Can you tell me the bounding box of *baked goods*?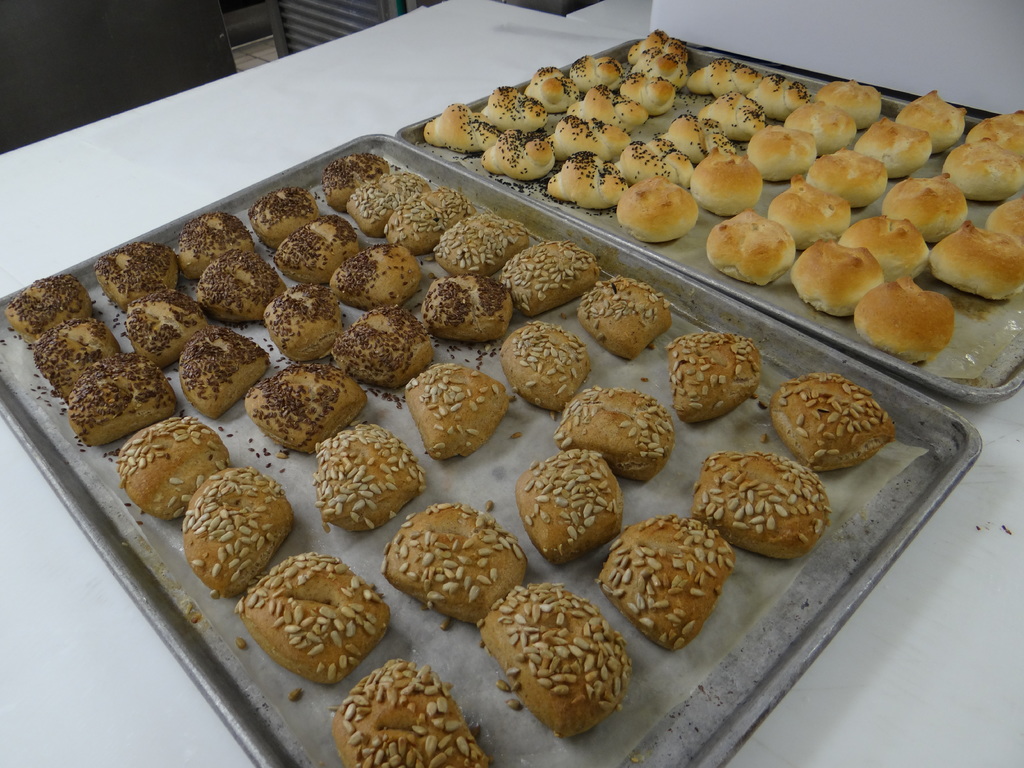
<box>486,86,553,135</box>.
